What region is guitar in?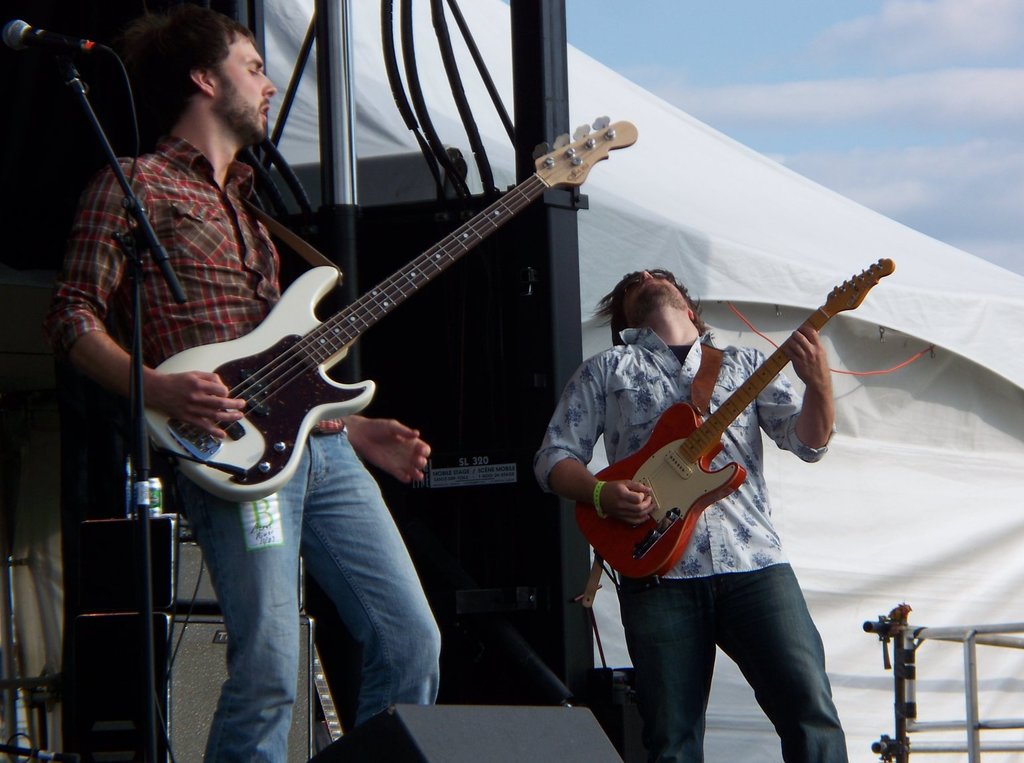
(573, 255, 897, 588).
